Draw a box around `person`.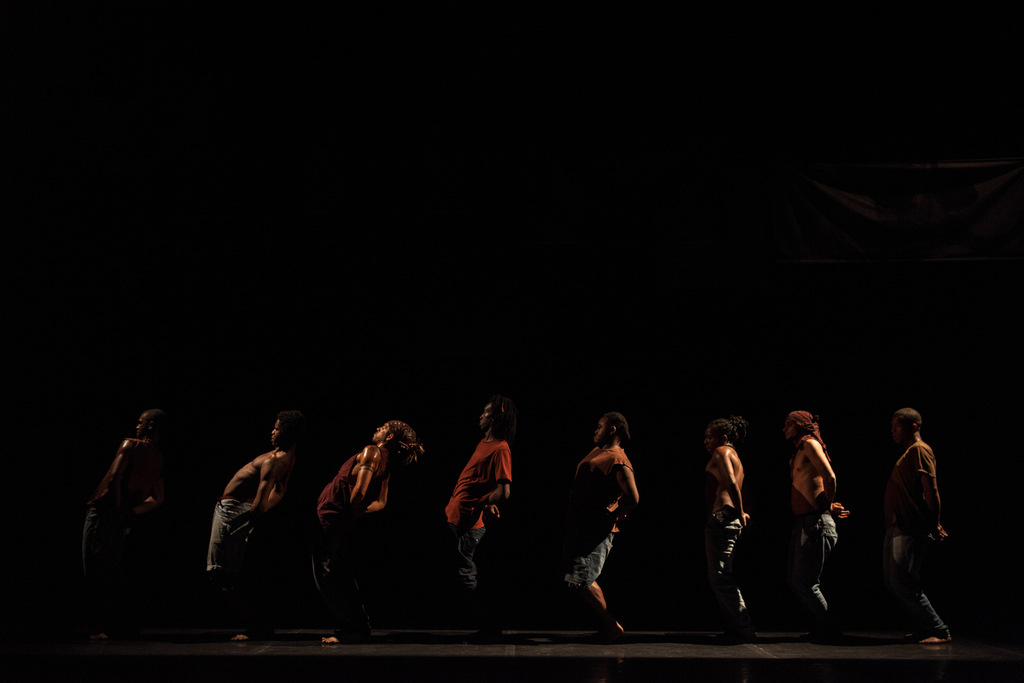
(83,407,169,645).
